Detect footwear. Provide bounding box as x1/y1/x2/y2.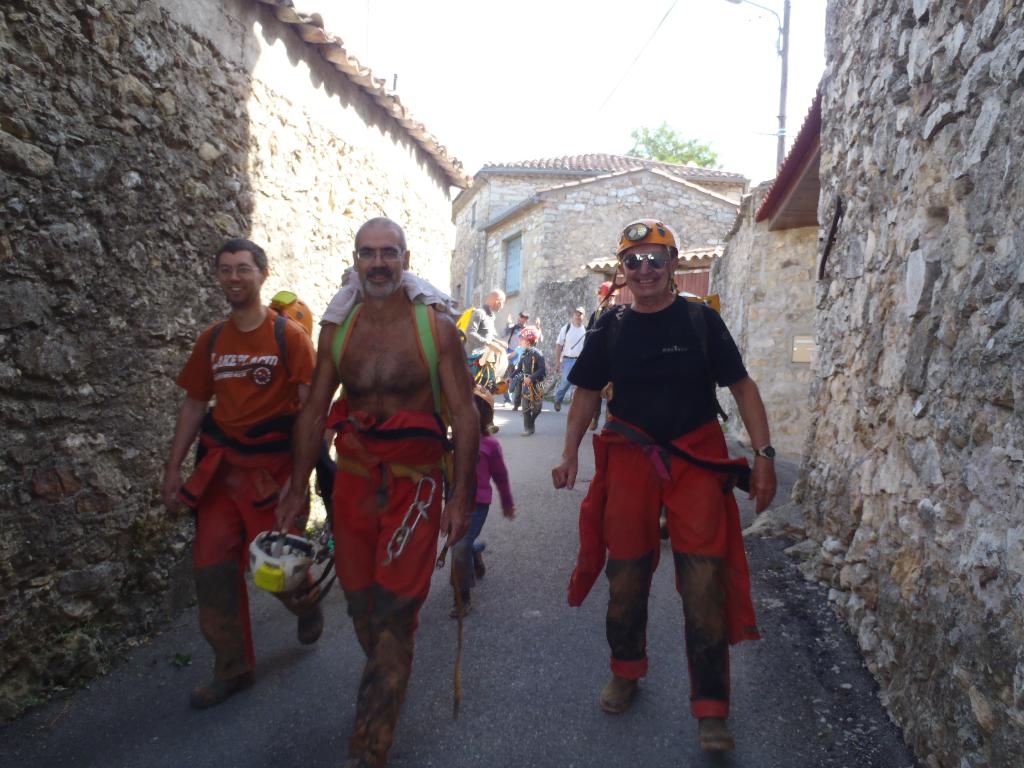
191/680/253/713.
